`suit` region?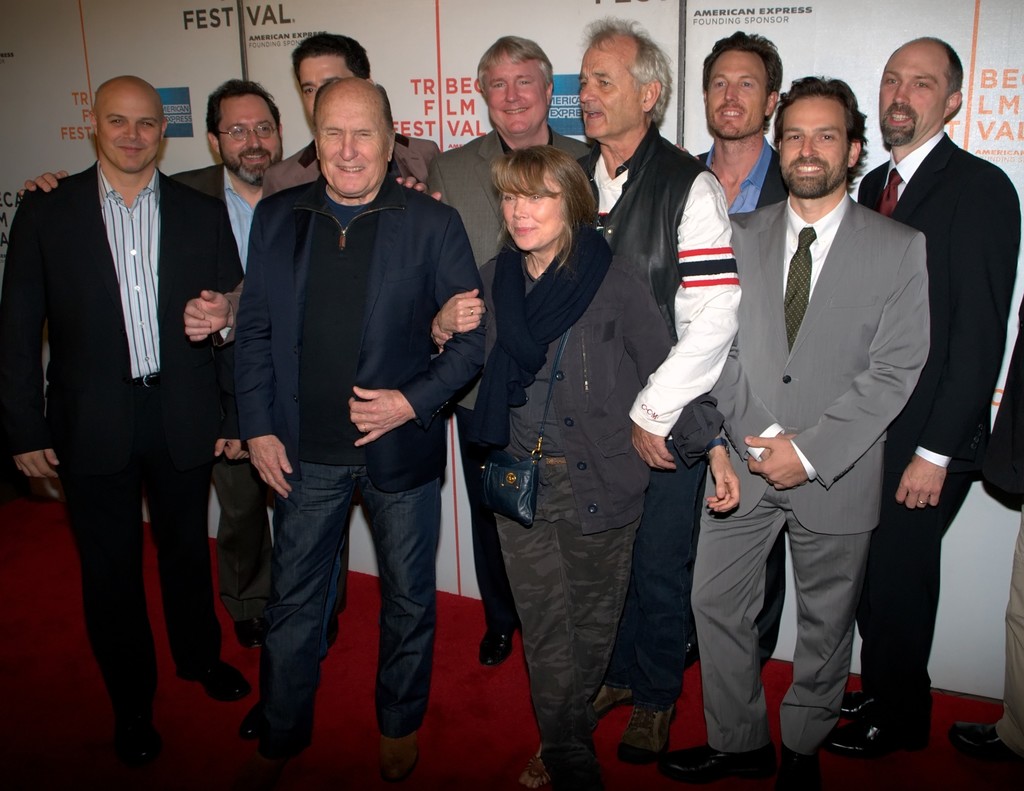
region(848, 125, 1021, 740)
